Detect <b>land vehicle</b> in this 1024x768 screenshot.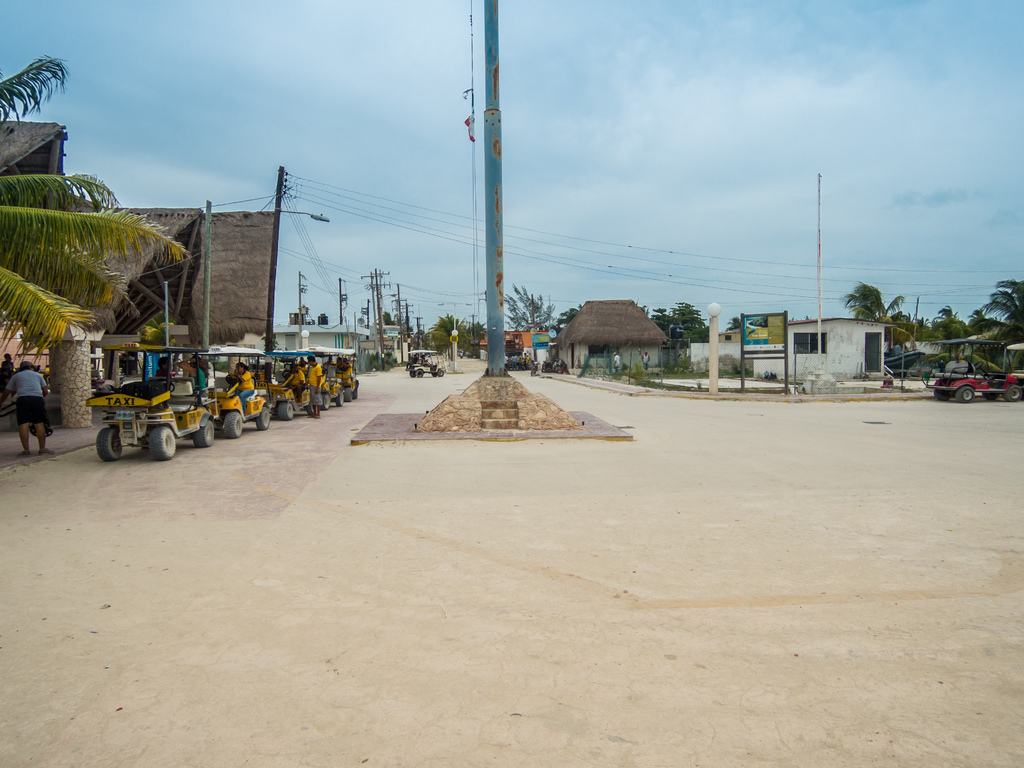
Detection: 191/345/271/438.
